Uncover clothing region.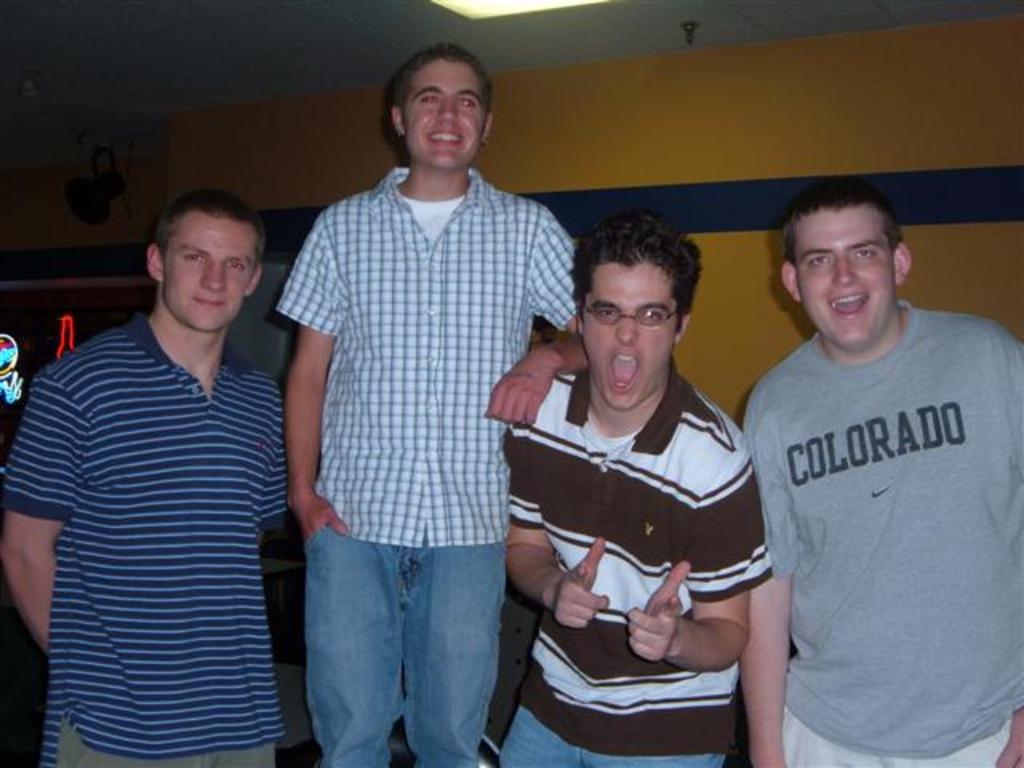
Uncovered: <region>504, 357, 774, 766</region>.
